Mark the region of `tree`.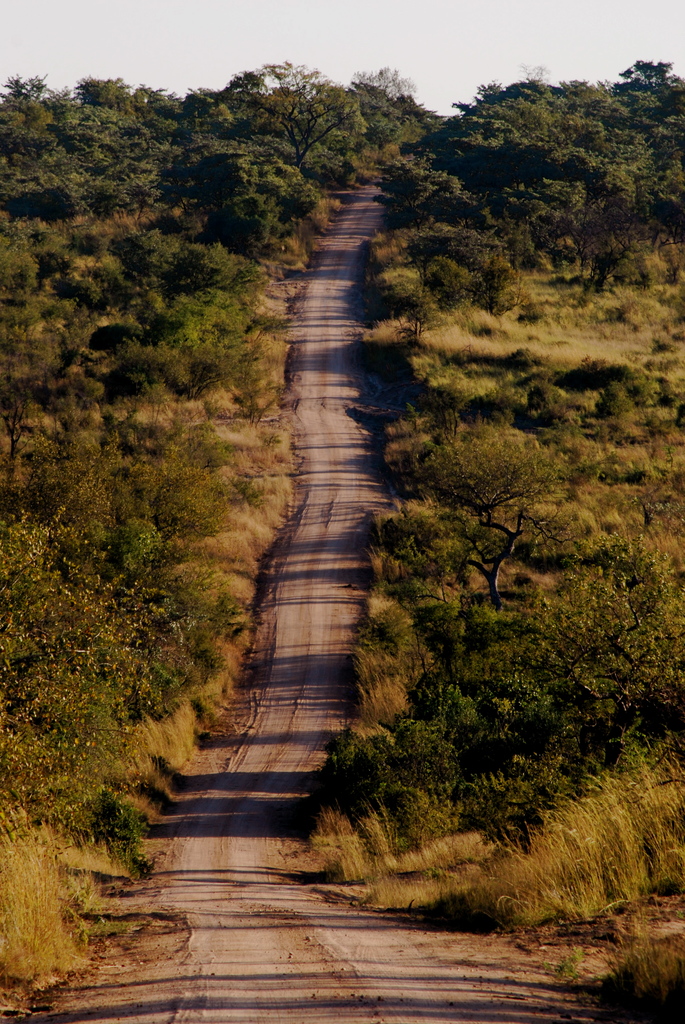
Region: <region>414, 420, 566, 520</region>.
